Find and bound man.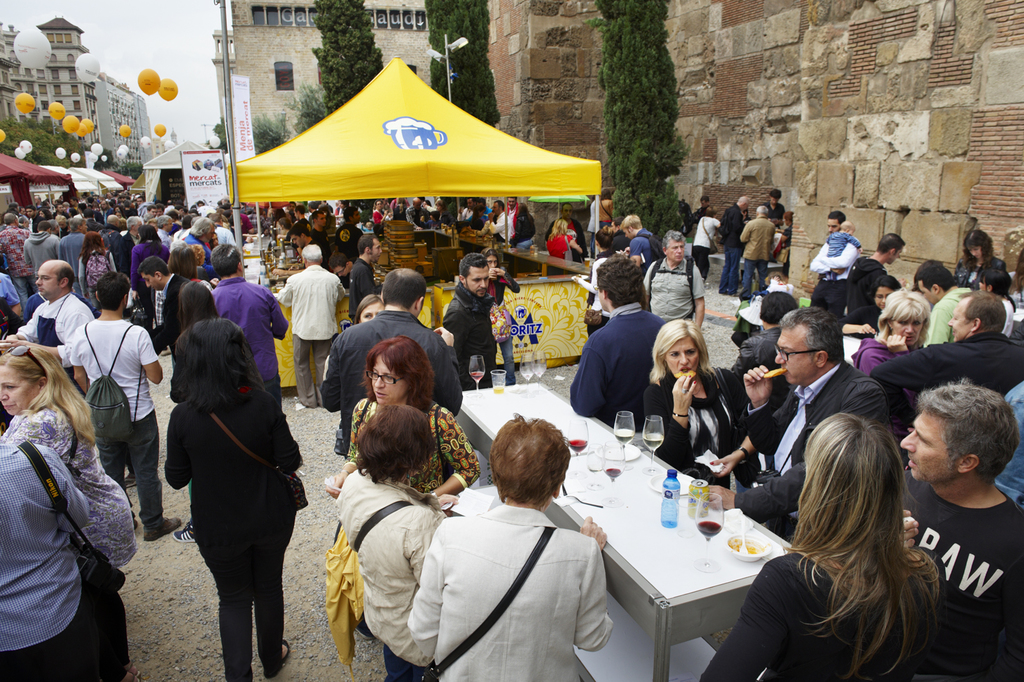
Bound: <box>488,199,516,242</box>.
